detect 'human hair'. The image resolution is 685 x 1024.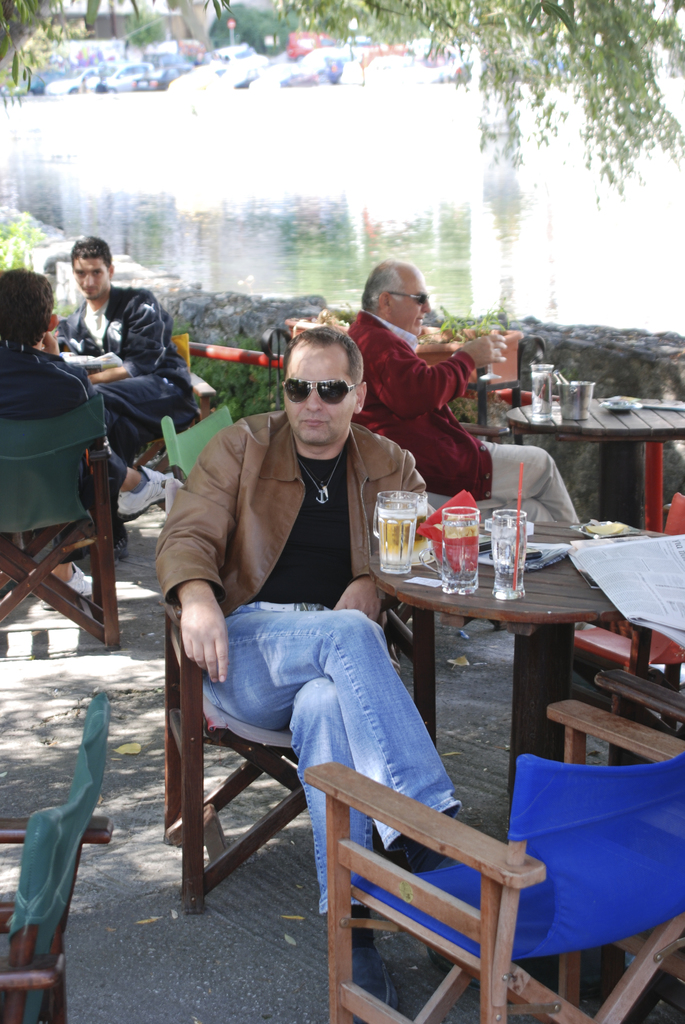
283/321/368/377.
